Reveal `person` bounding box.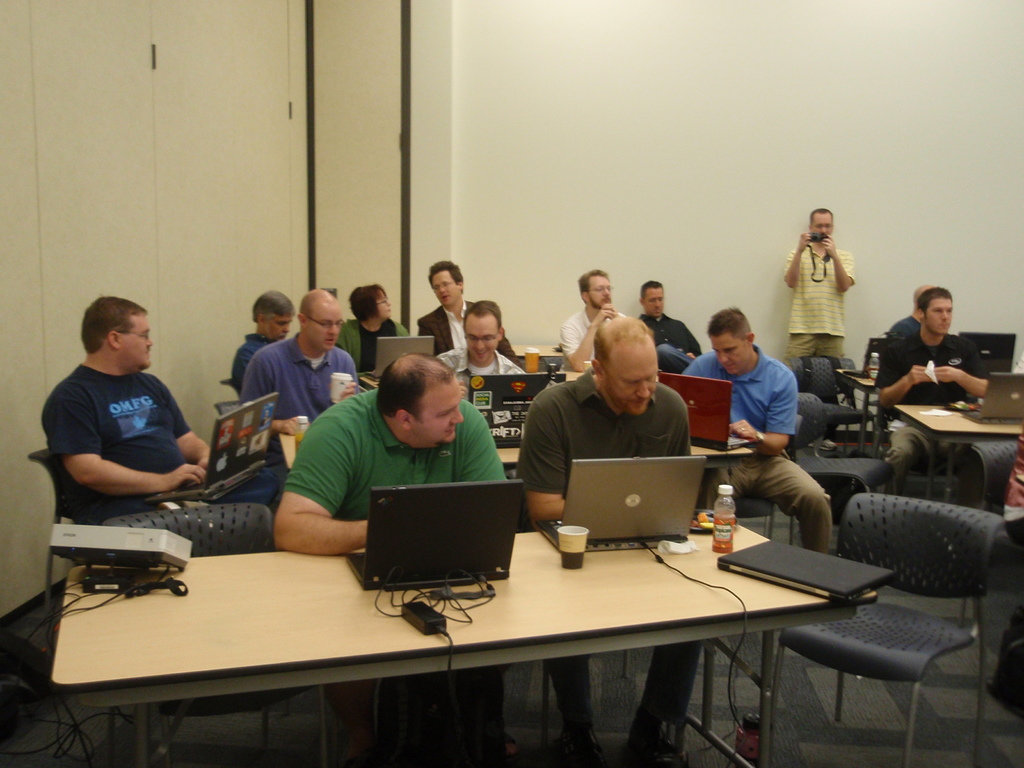
Revealed: (x1=634, y1=274, x2=698, y2=369).
